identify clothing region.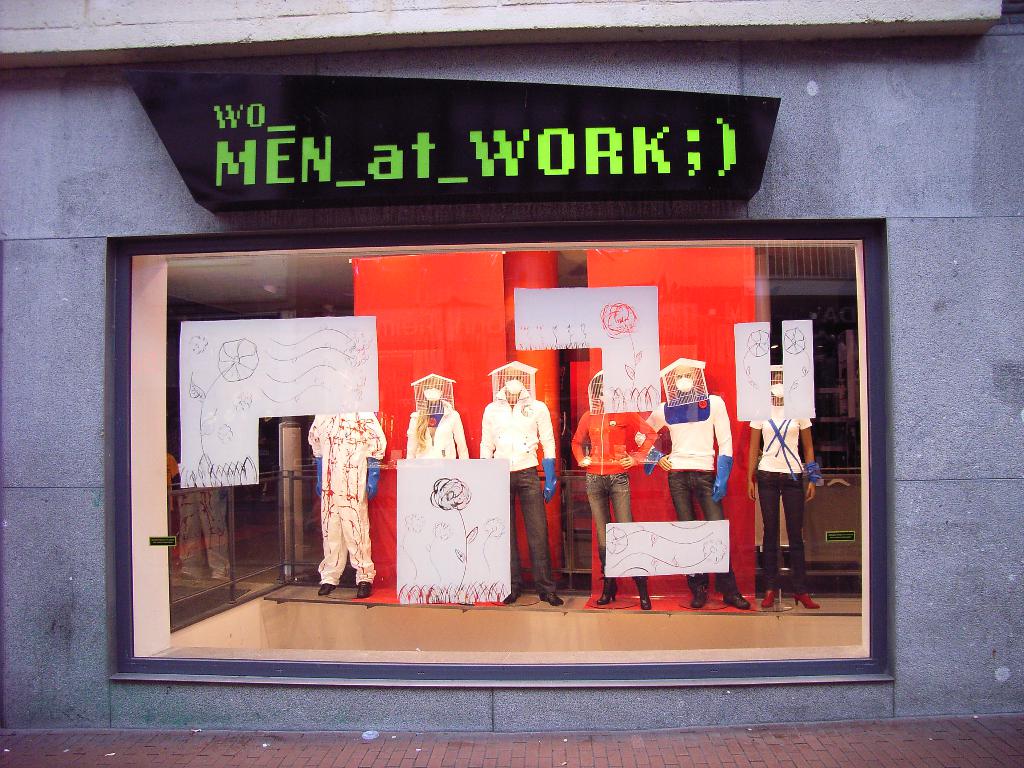
Region: locate(406, 412, 473, 460).
